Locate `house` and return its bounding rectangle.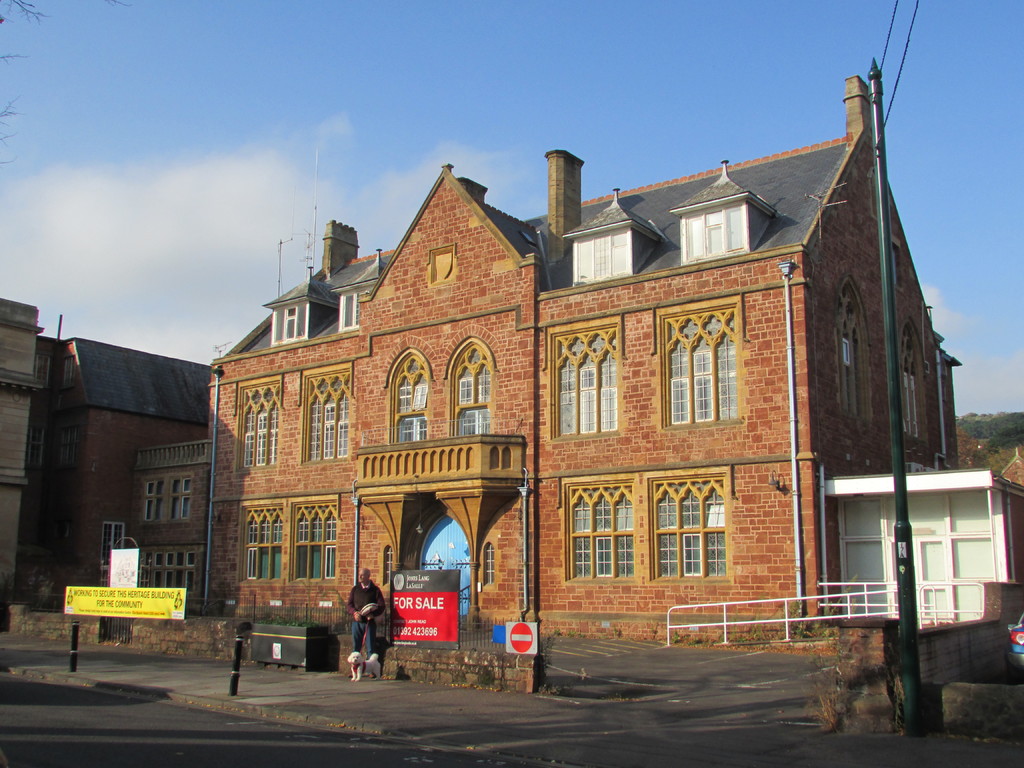
(815,463,1023,637).
